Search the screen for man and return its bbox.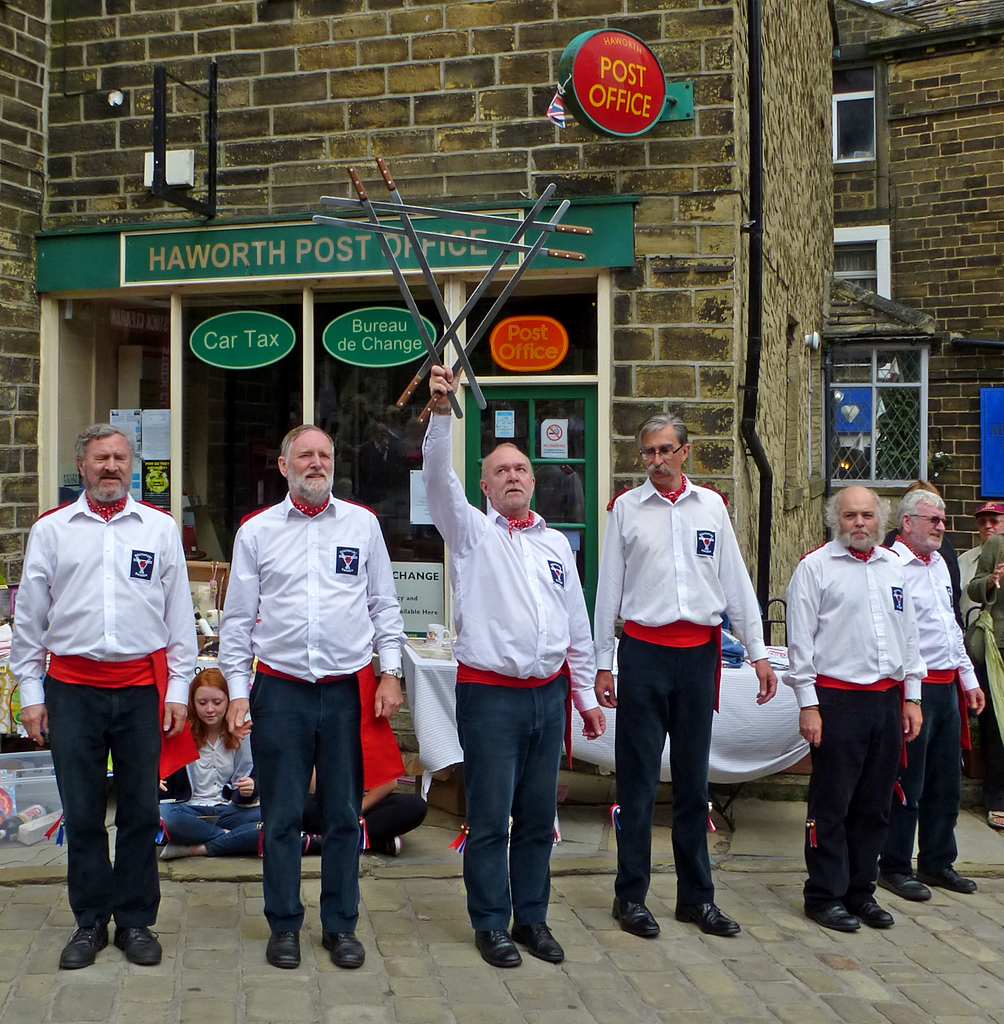
Found: bbox(209, 420, 406, 973).
